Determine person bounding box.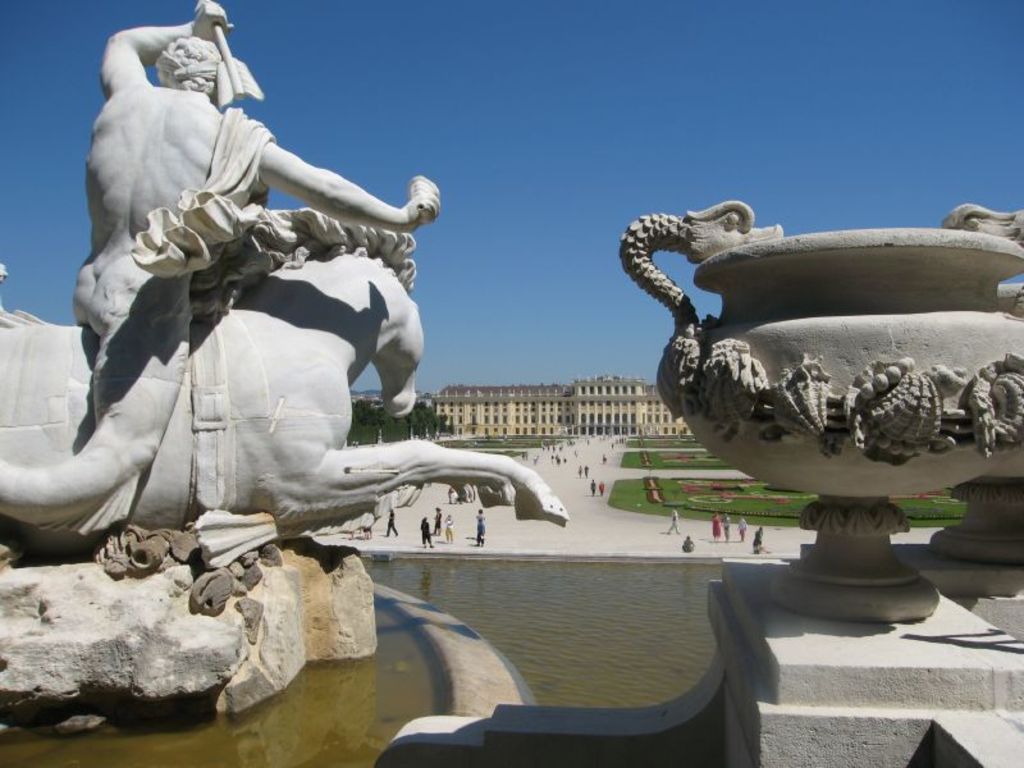
Determined: crop(684, 540, 696, 552).
